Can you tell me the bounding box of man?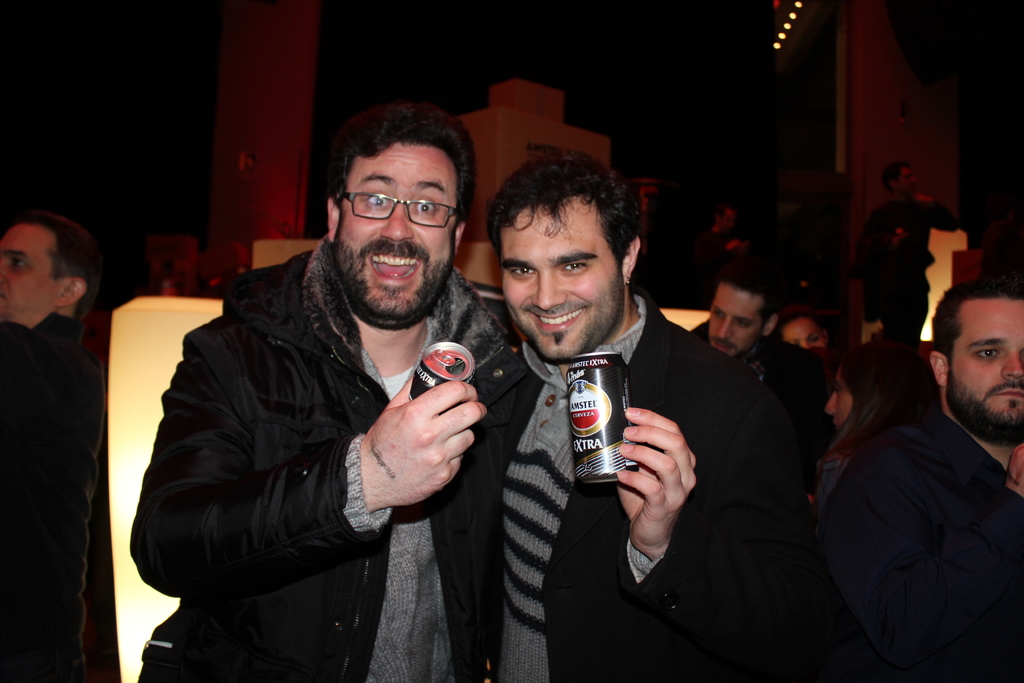
(0,207,121,682).
